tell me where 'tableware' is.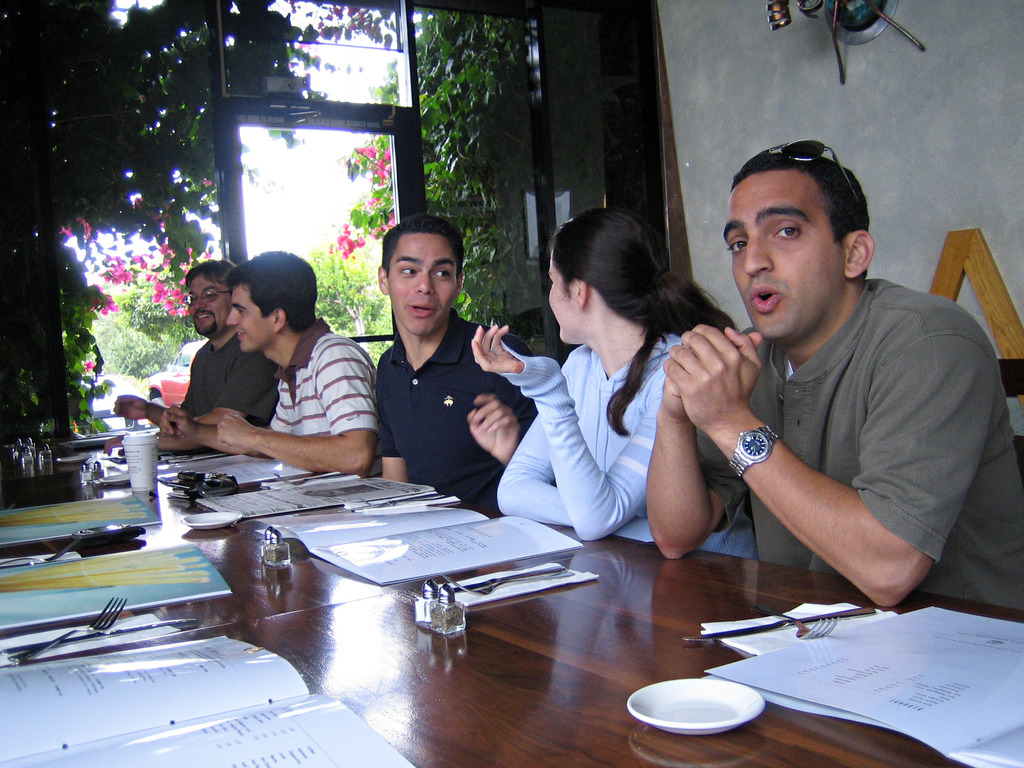
'tableware' is at detection(4, 617, 197, 653).
